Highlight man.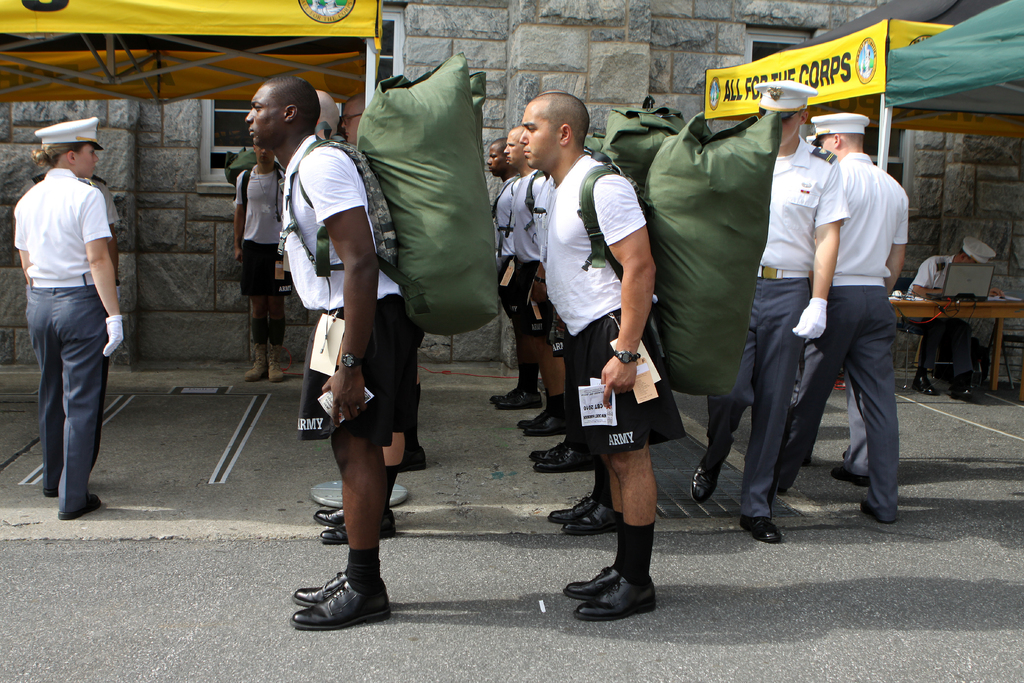
Highlighted region: [left=235, top=149, right=287, bottom=384].
